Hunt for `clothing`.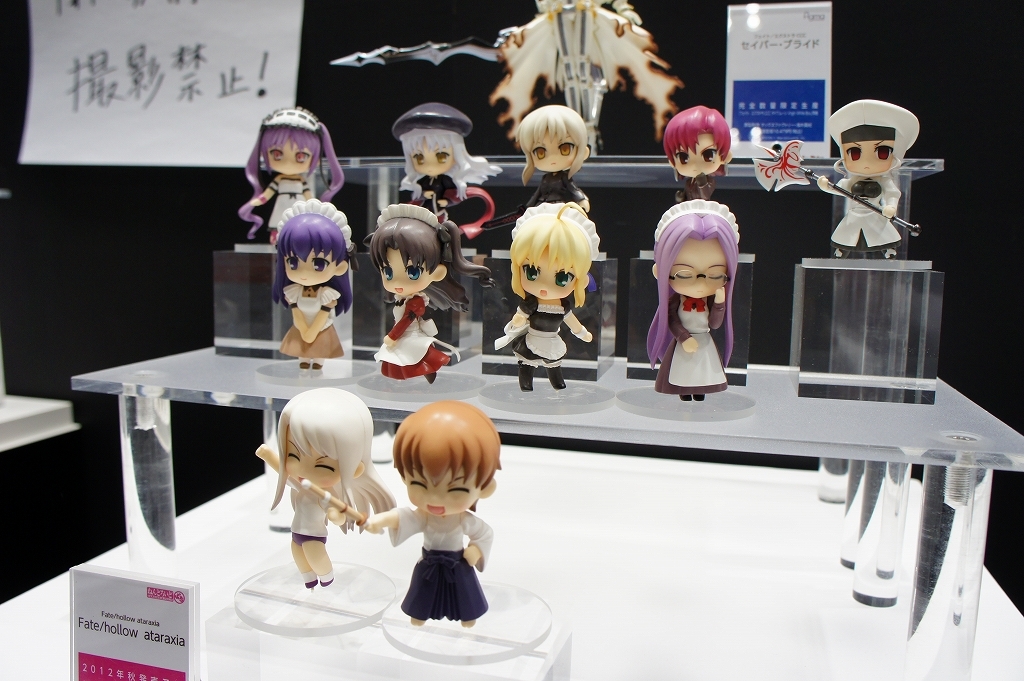
Hunted down at x1=292 y1=475 x2=335 y2=564.
